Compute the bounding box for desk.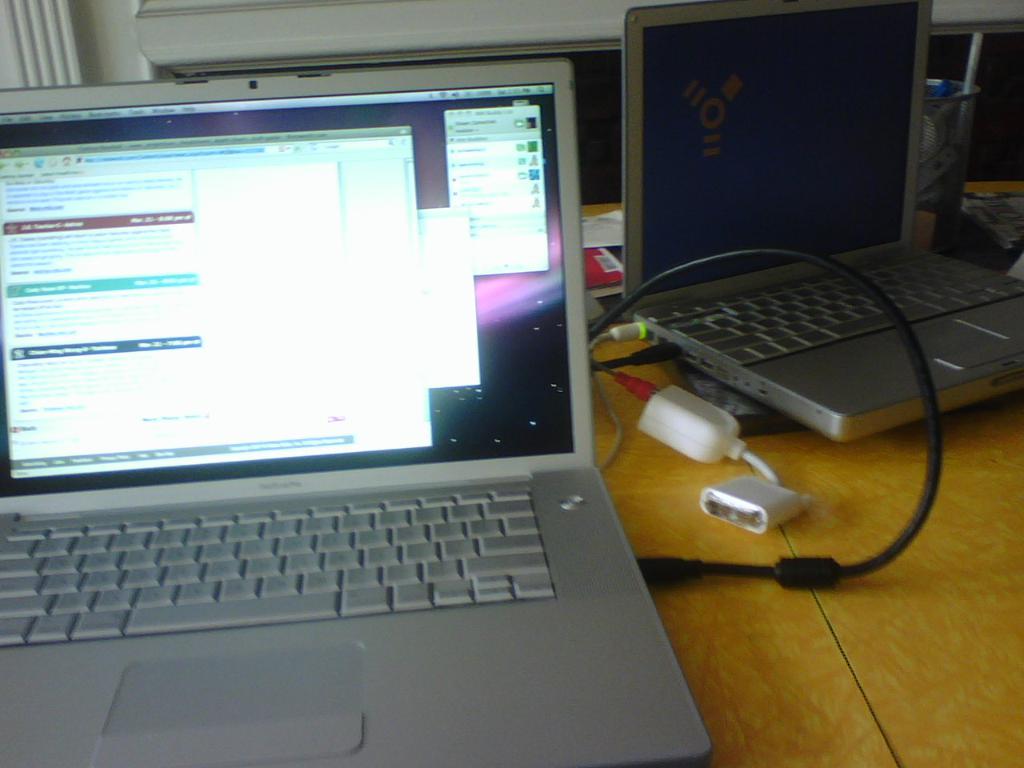
[597,206,1022,764].
